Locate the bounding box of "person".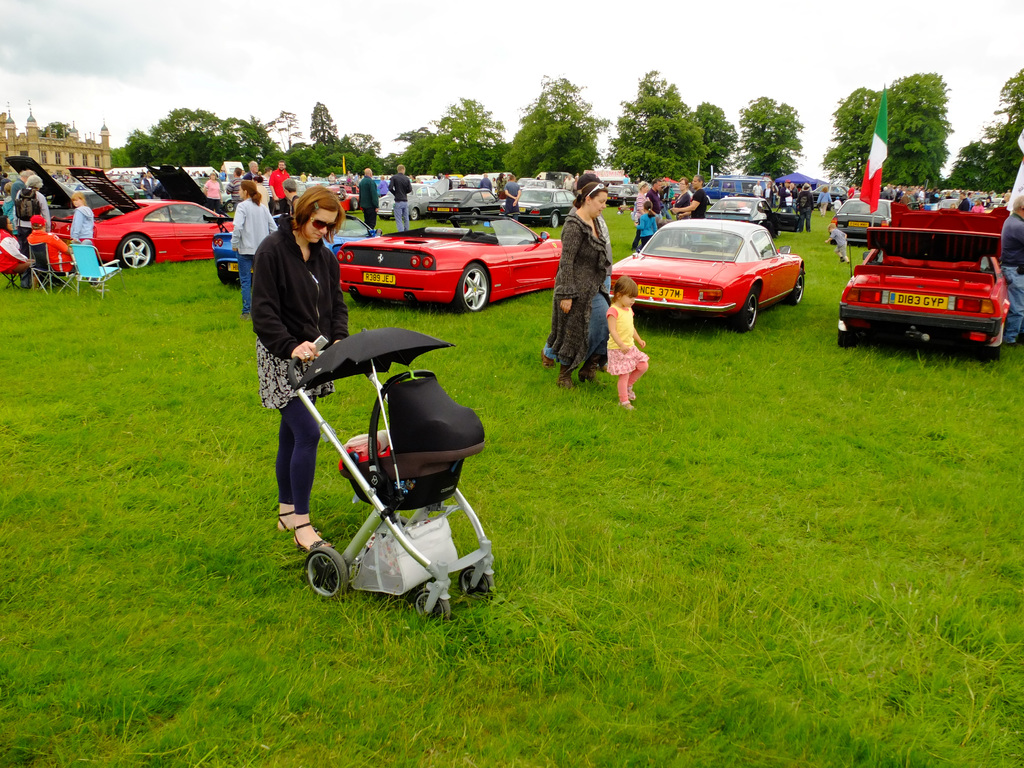
Bounding box: crop(636, 178, 656, 253).
